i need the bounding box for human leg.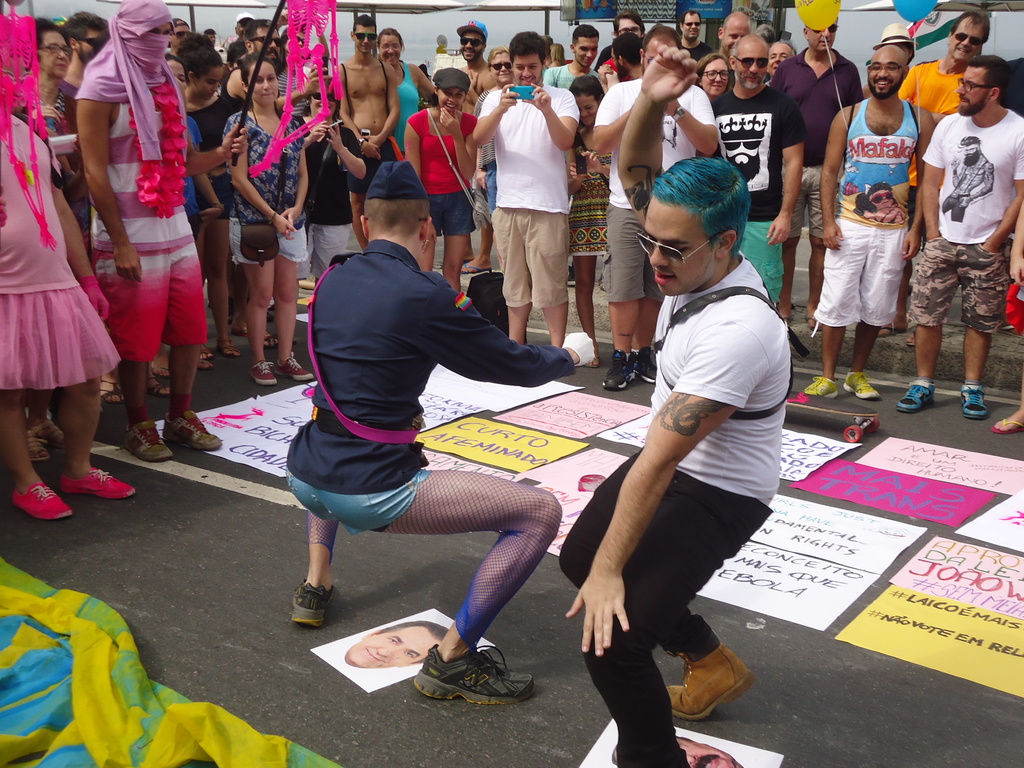
Here it is: bbox=(1, 387, 75, 516).
